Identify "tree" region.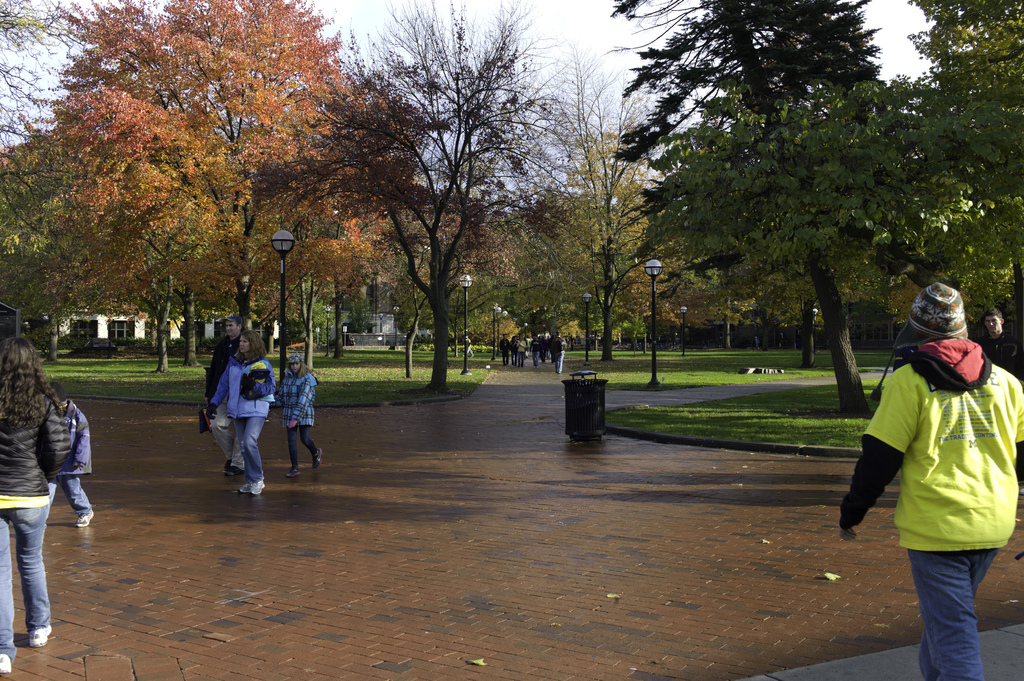
Region: 0, 0, 98, 265.
